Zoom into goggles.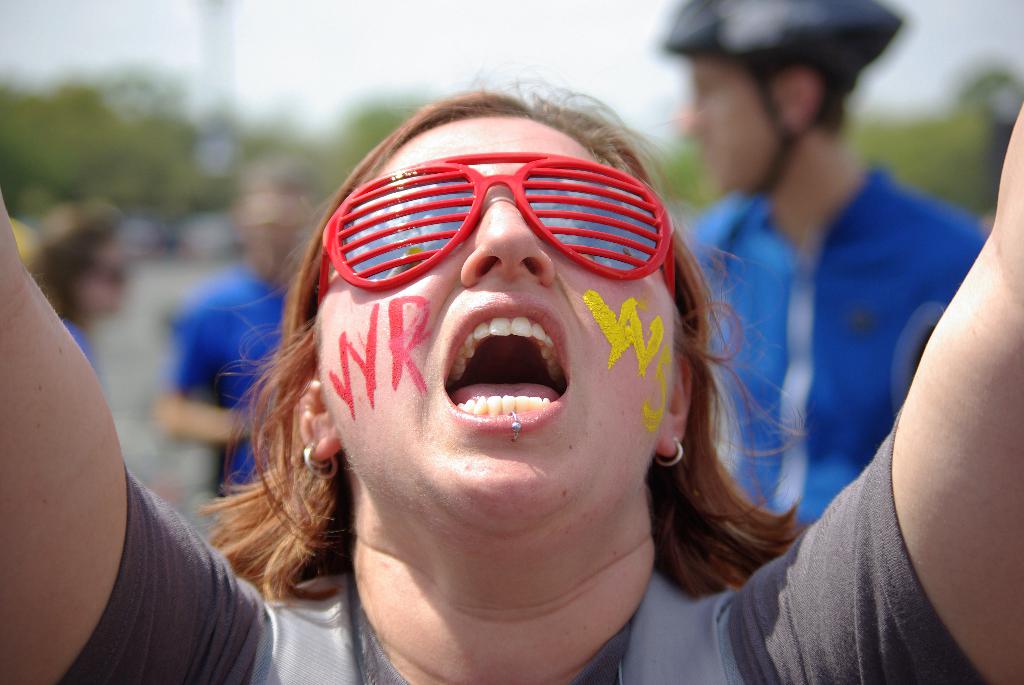
Zoom target: (315, 140, 688, 288).
